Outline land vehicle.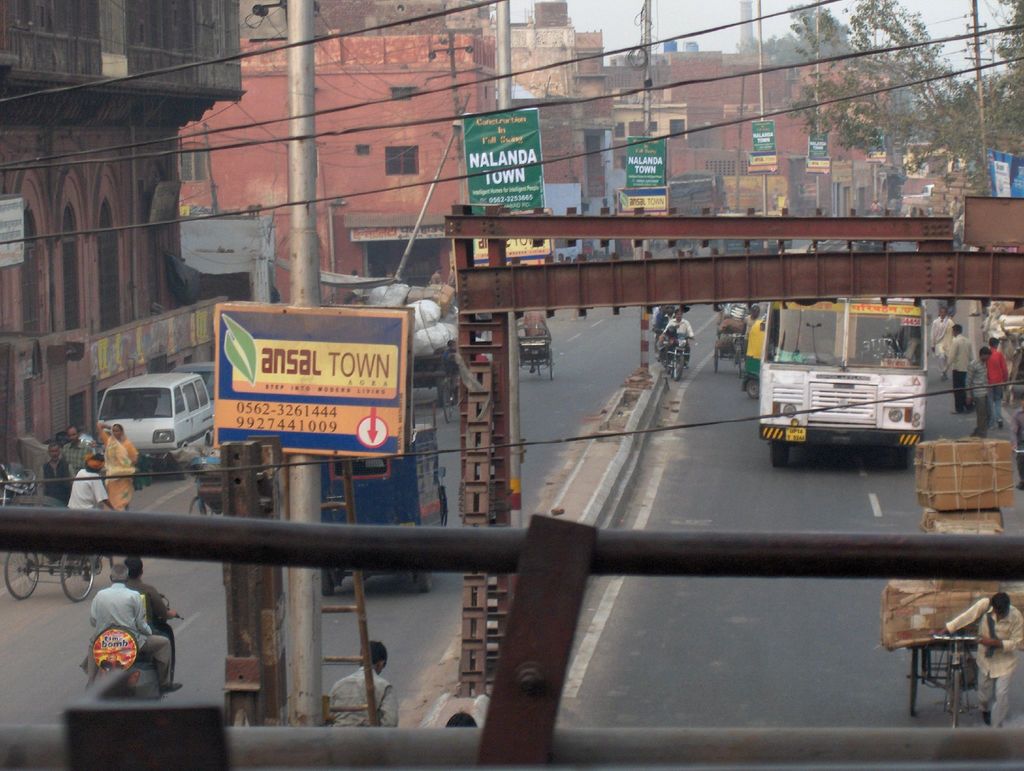
Outline: l=515, t=337, r=557, b=385.
